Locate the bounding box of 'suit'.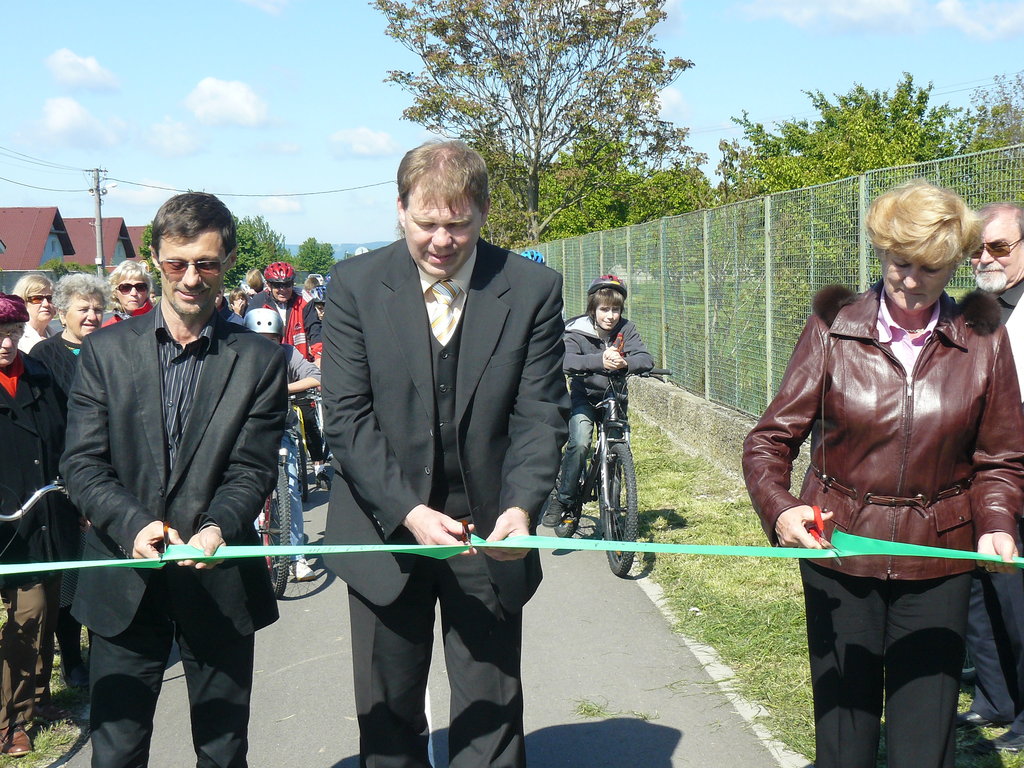
Bounding box: bbox=[314, 234, 570, 767].
